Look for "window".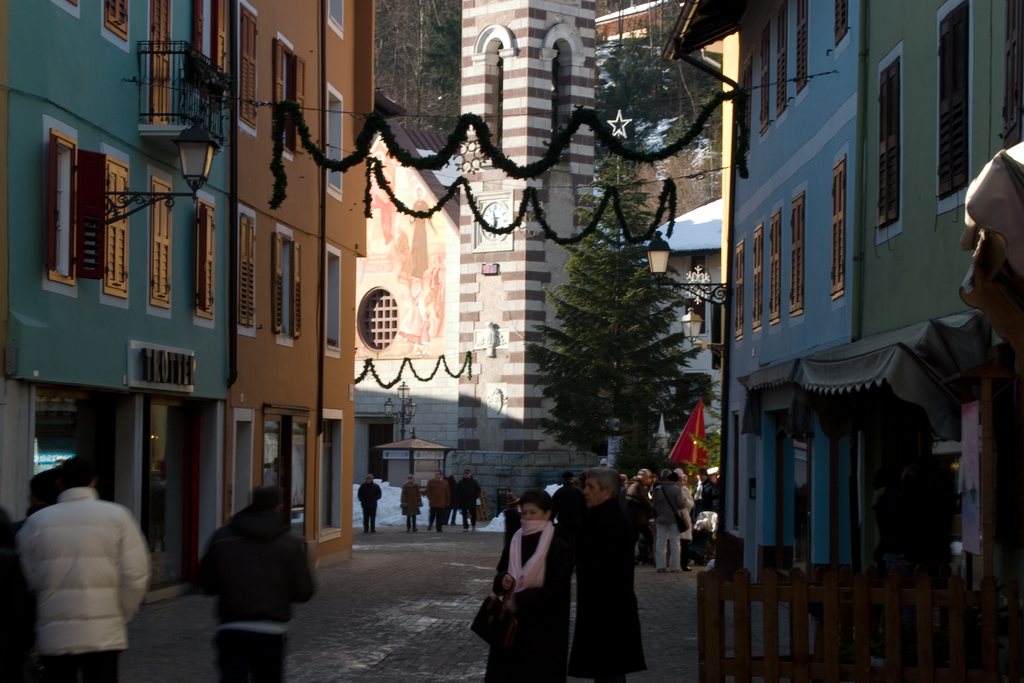
Found: 147, 0, 166, 126.
